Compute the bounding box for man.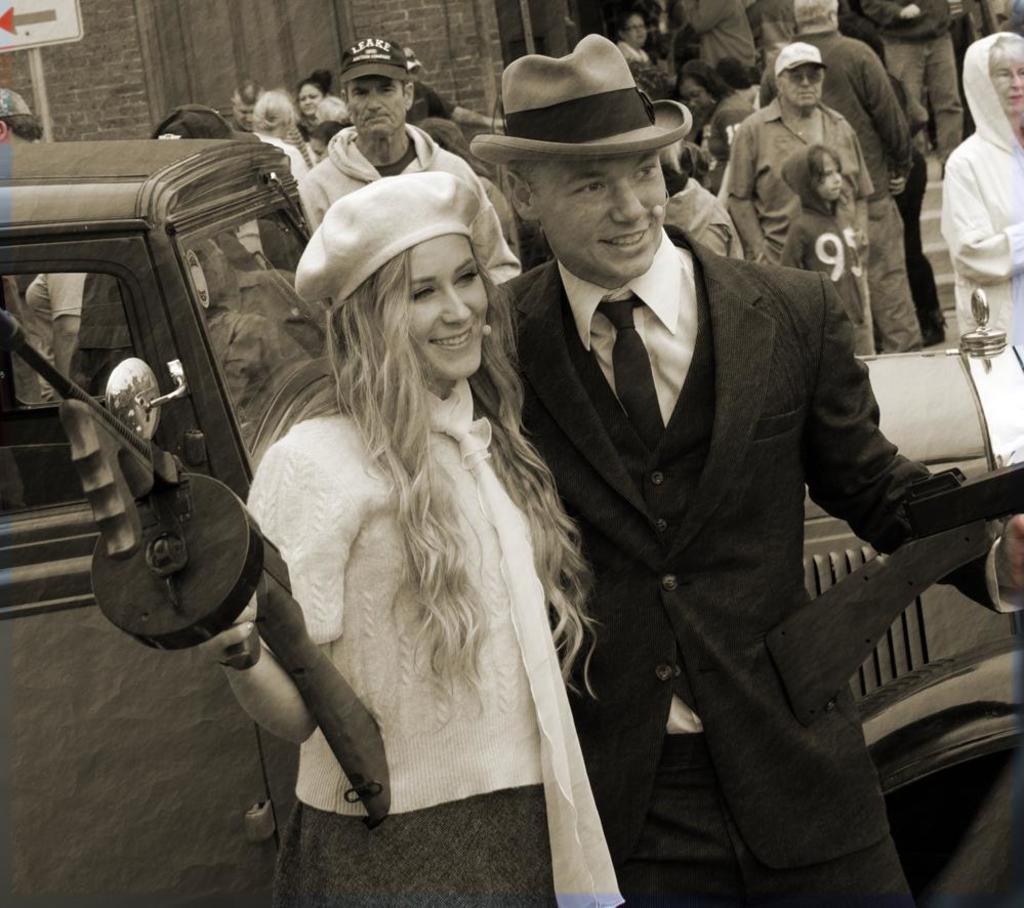
281 30 519 297.
